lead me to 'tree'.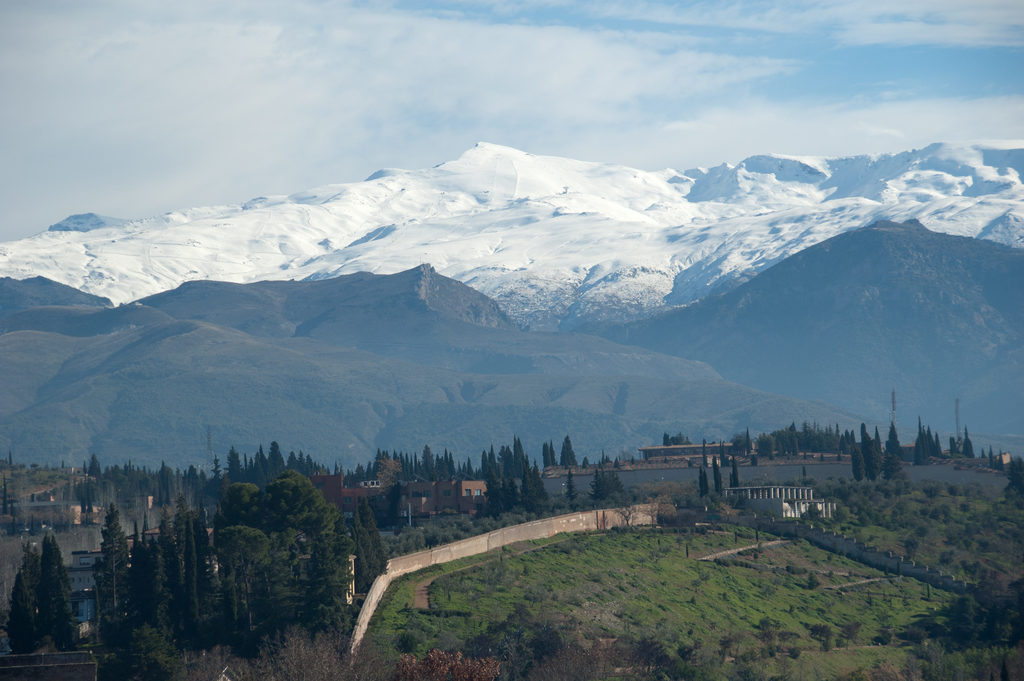
Lead to (728, 493, 749, 508).
